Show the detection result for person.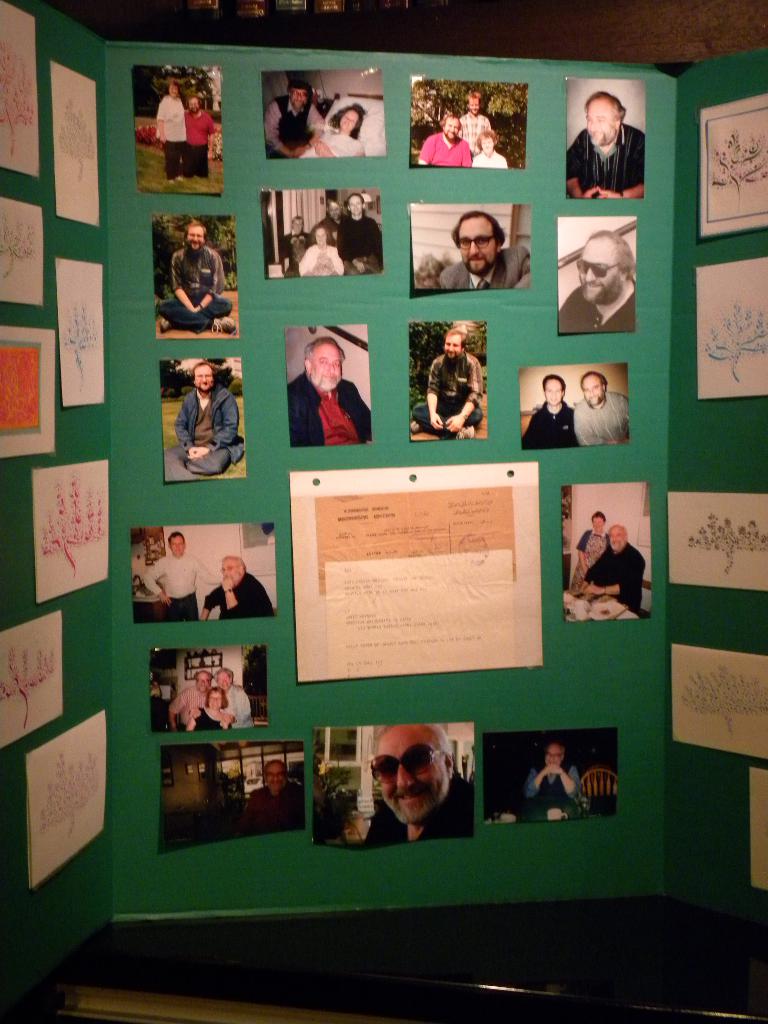
bbox(563, 93, 644, 201).
